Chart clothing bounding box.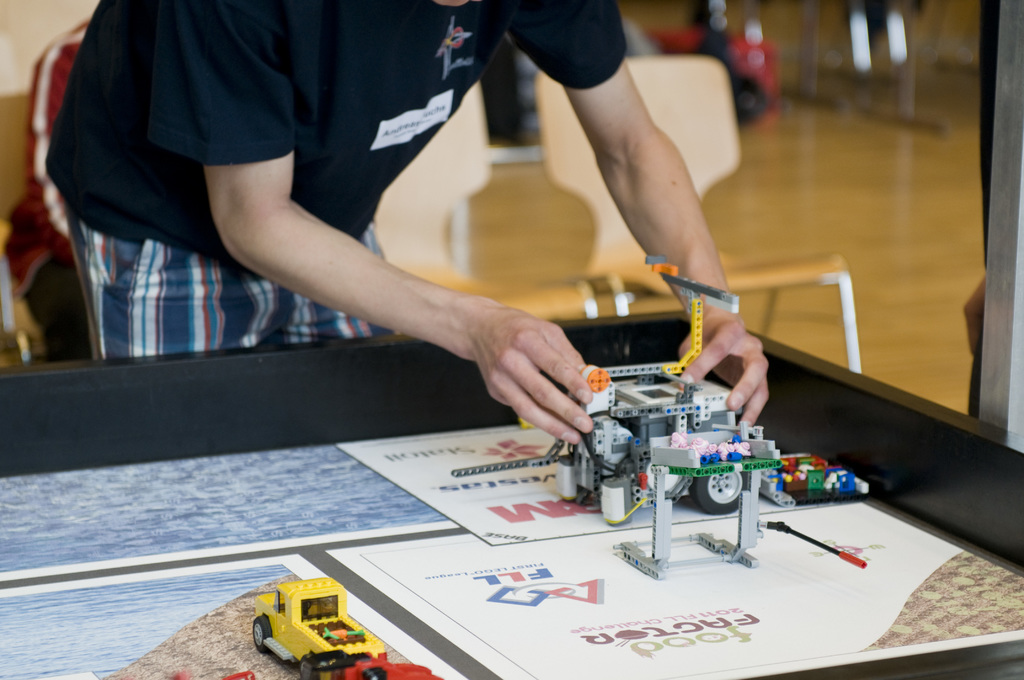
Charted: rect(47, 0, 637, 362).
